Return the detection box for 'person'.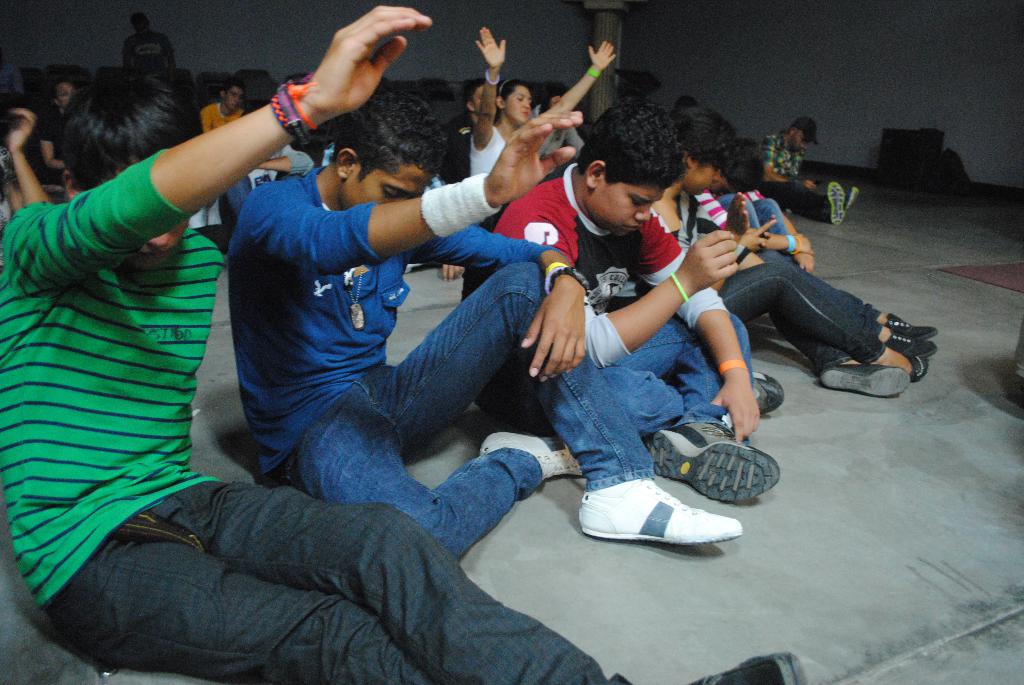
(left=455, top=97, right=791, bottom=519).
